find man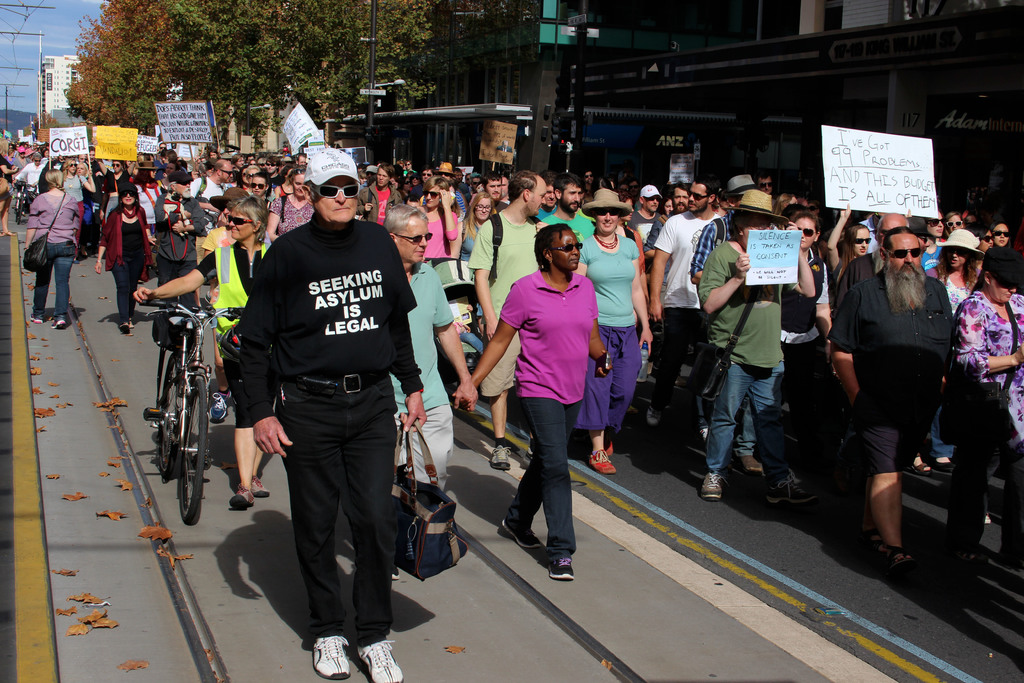
185,149,233,317
